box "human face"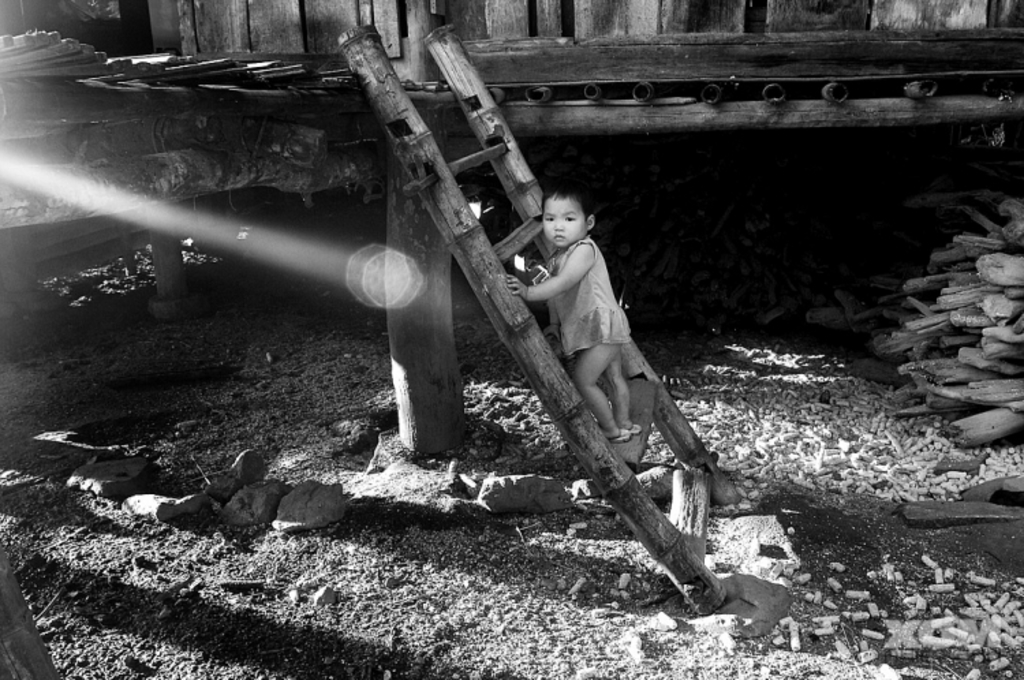
{"left": 542, "top": 197, "right": 583, "bottom": 246}
